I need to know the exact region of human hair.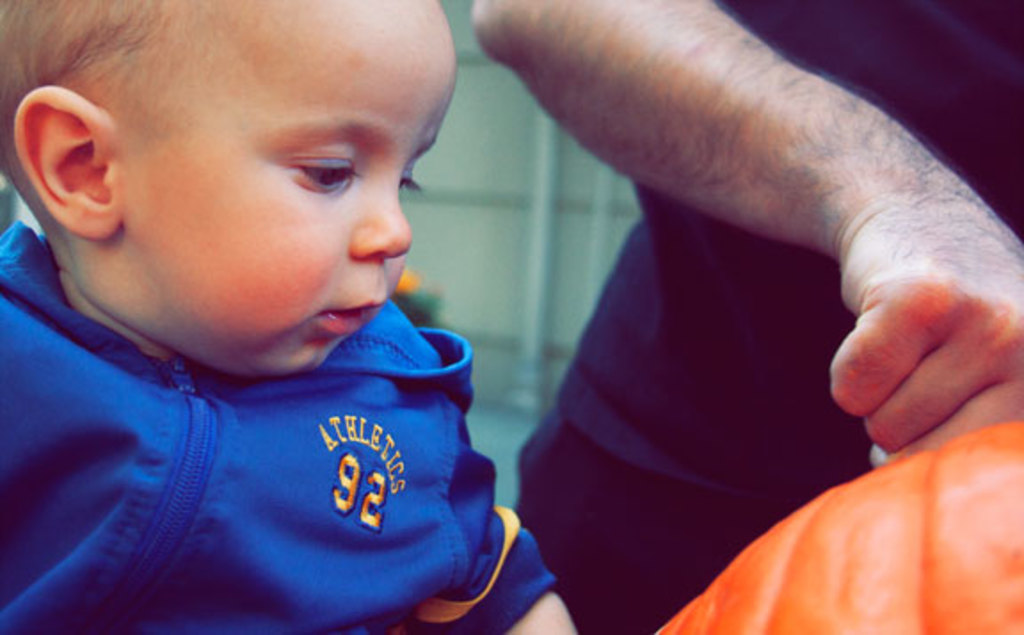
Region: (left=0, top=0, right=164, bottom=203).
